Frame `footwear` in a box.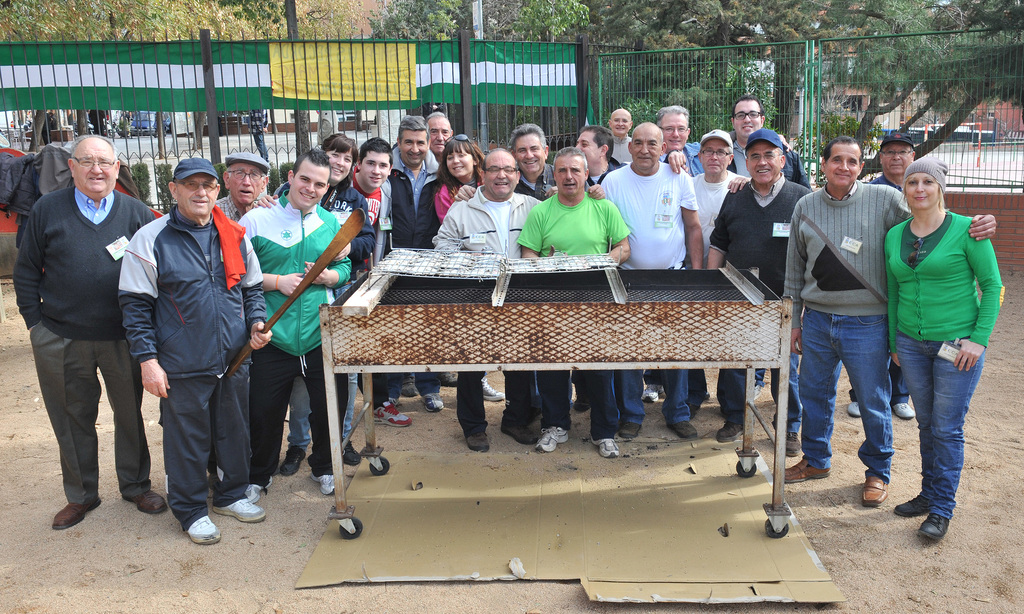
box=[575, 391, 593, 414].
